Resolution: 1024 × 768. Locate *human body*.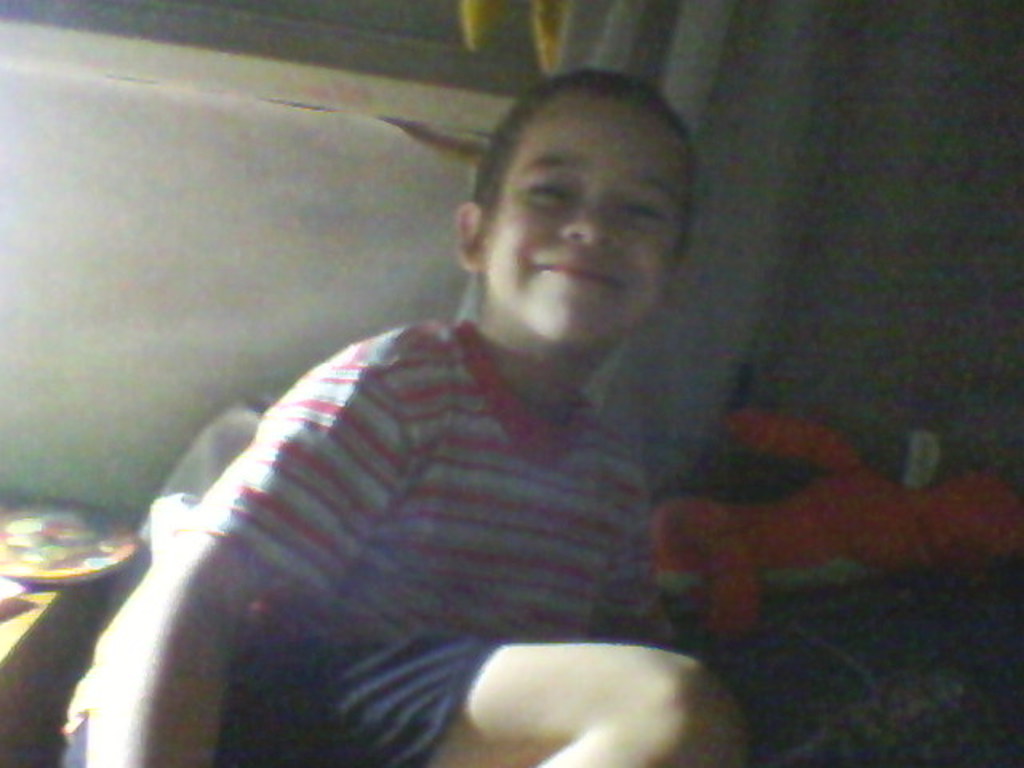
<box>163,205,717,755</box>.
